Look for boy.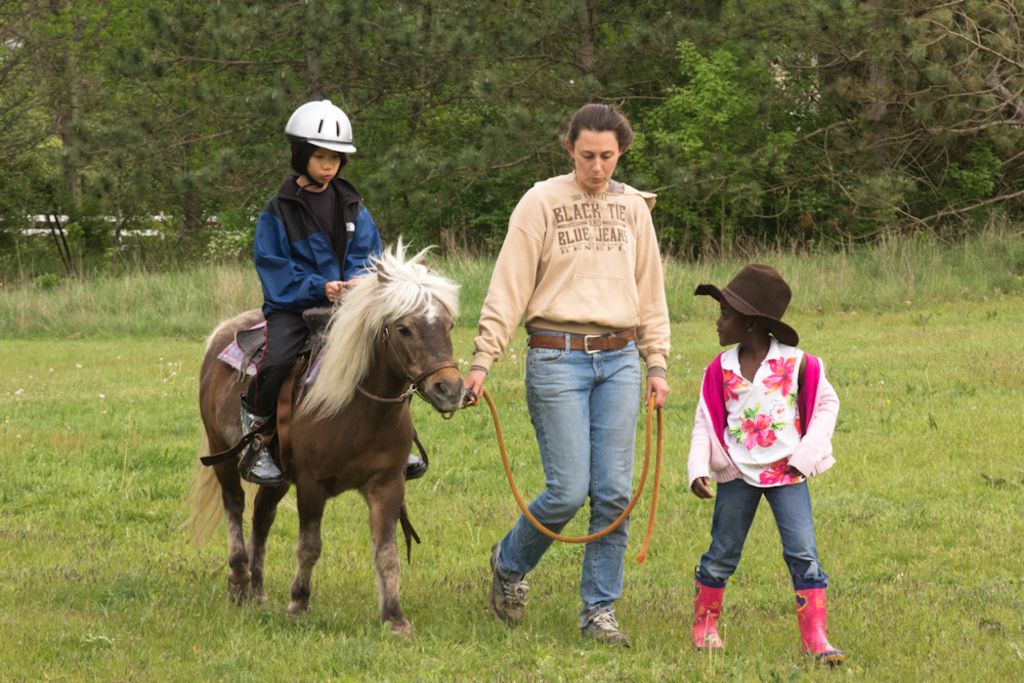
Found: pyautogui.locateOnScreen(684, 269, 851, 639).
